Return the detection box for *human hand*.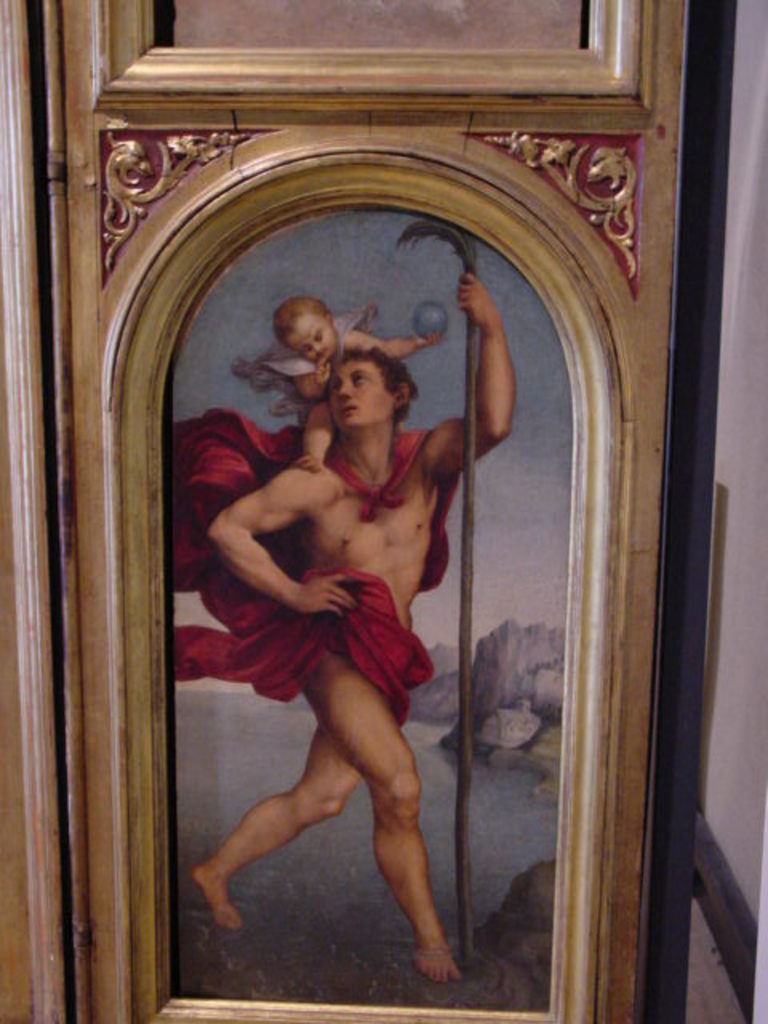
box=[459, 270, 493, 325].
